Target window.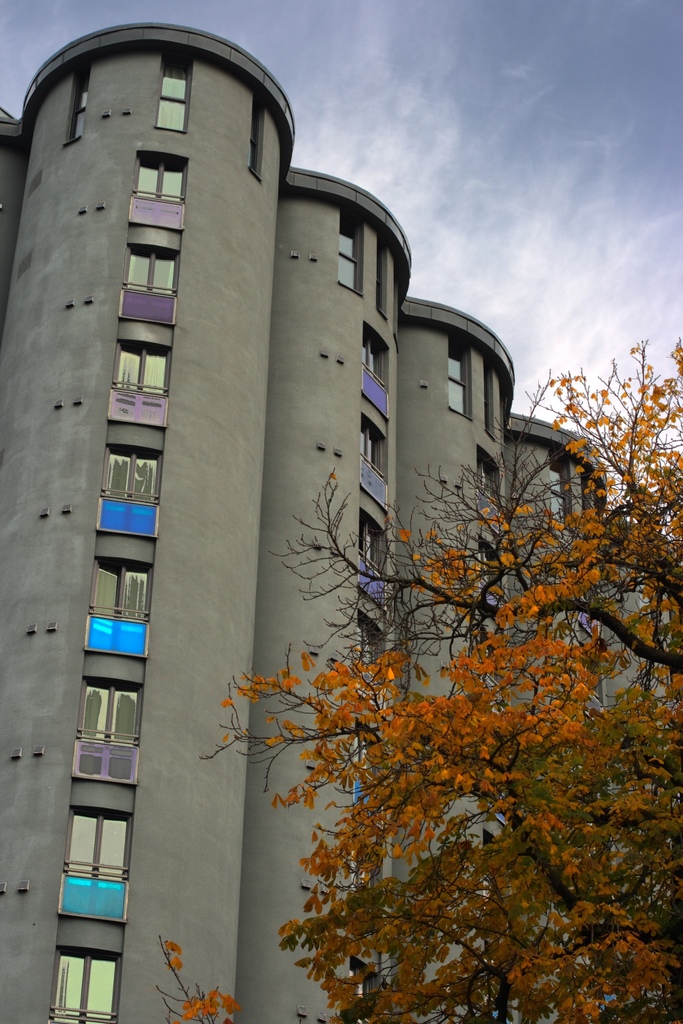
Target region: {"left": 475, "top": 460, "right": 499, "bottom": 505}.
